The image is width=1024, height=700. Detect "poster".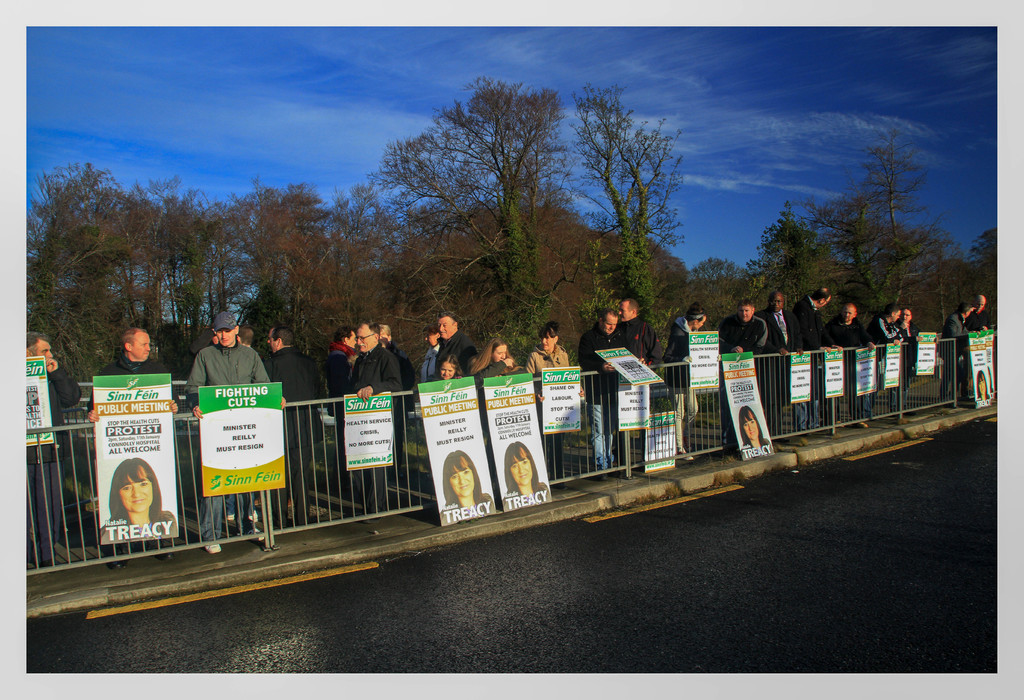
Detection: [x1=97, y1=375, x2=177, y2=544].
